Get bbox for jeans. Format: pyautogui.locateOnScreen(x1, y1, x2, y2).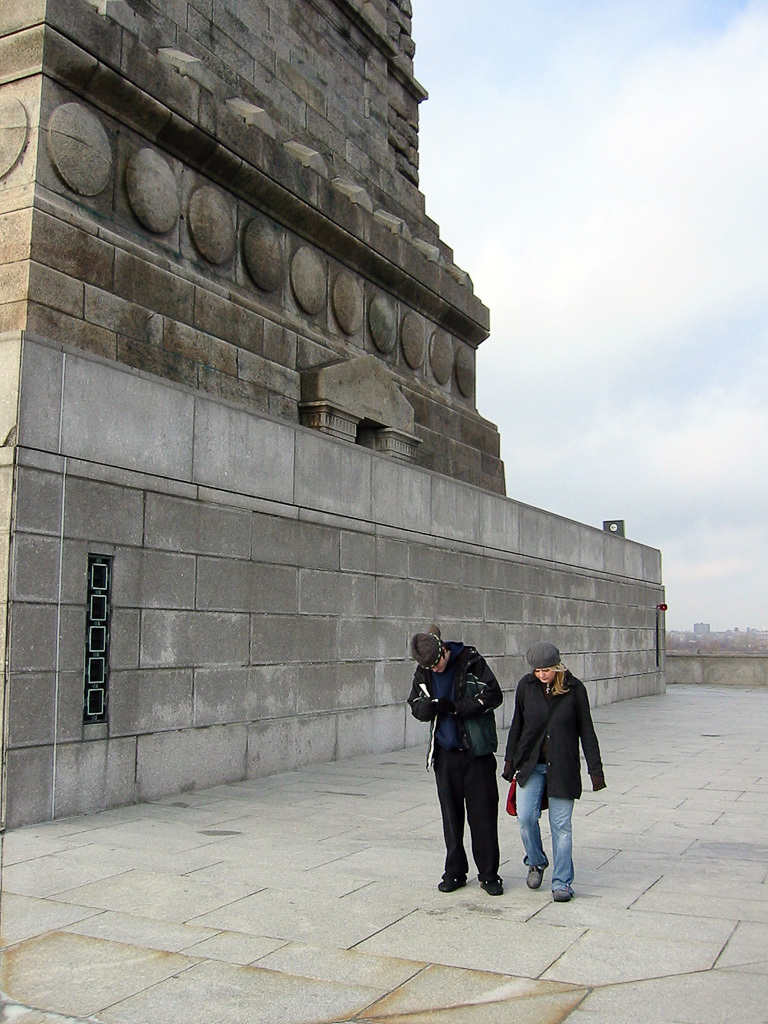
pyautogui.locateOnScreen(519, 762, 577, 886).
